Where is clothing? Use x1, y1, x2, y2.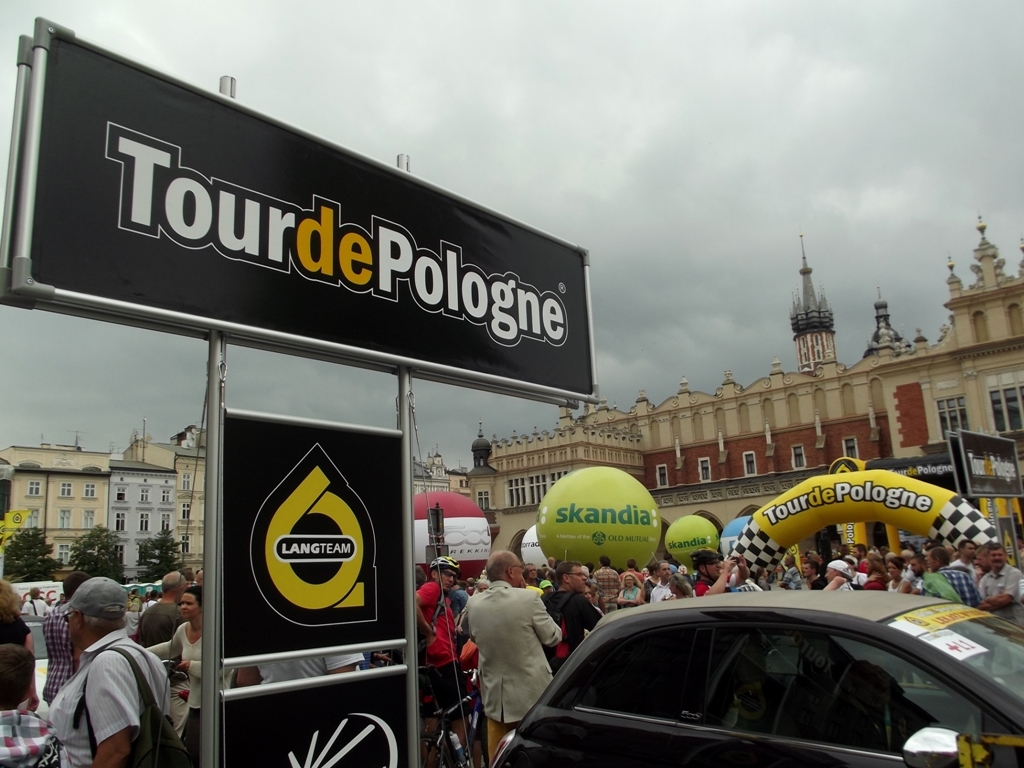
854, 551, 907, 590.
